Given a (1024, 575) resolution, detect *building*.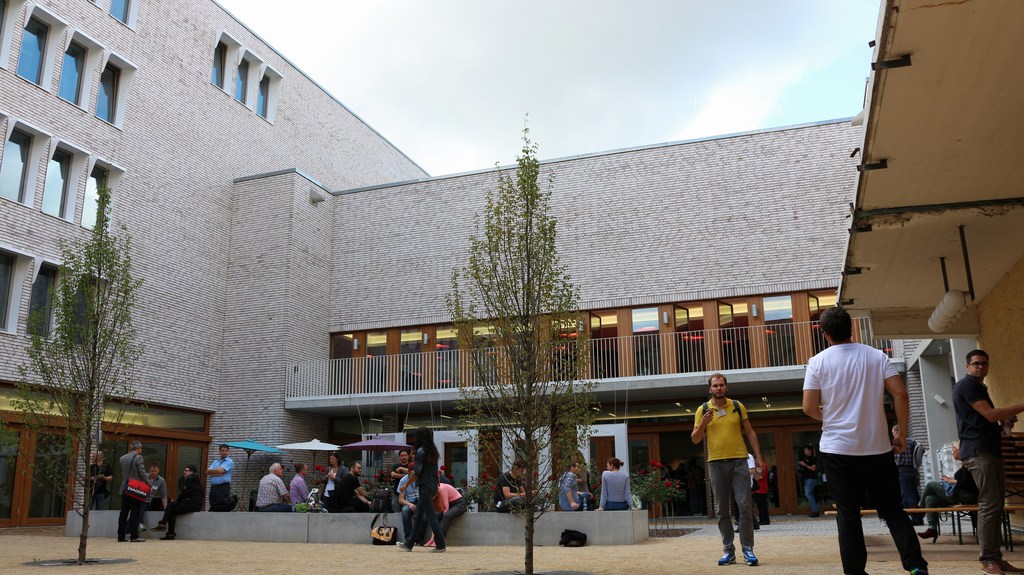
(left=0, top=0, right=1023, bottom=524).
